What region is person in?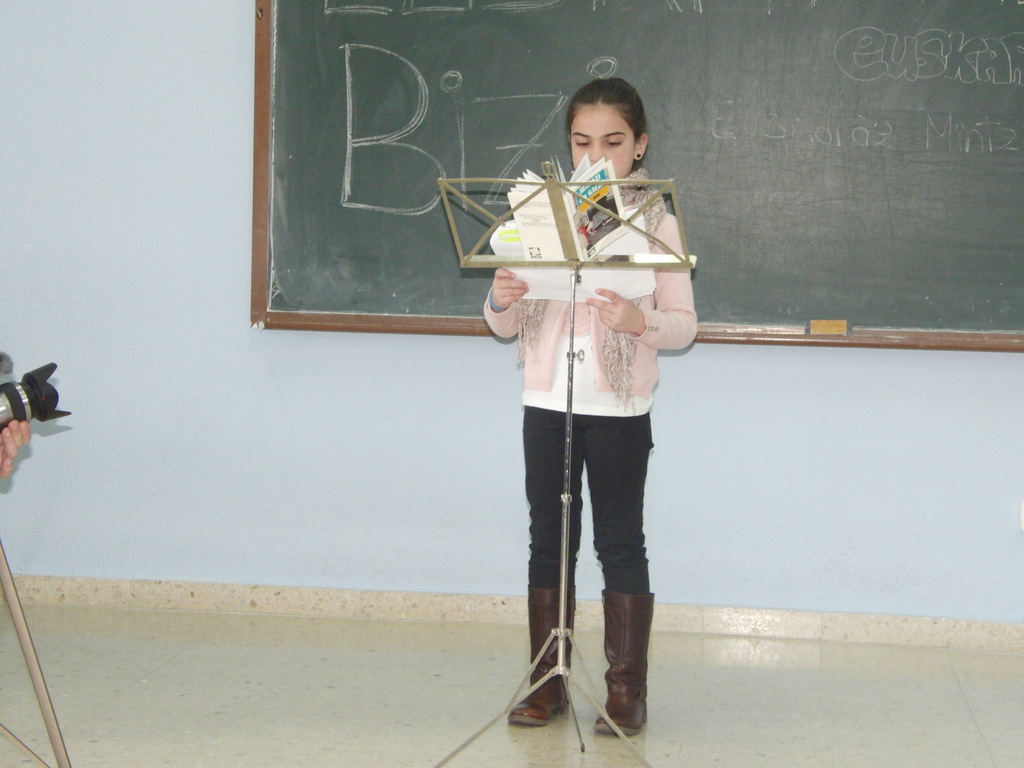
bbox=[469, 67, 694, 732].
